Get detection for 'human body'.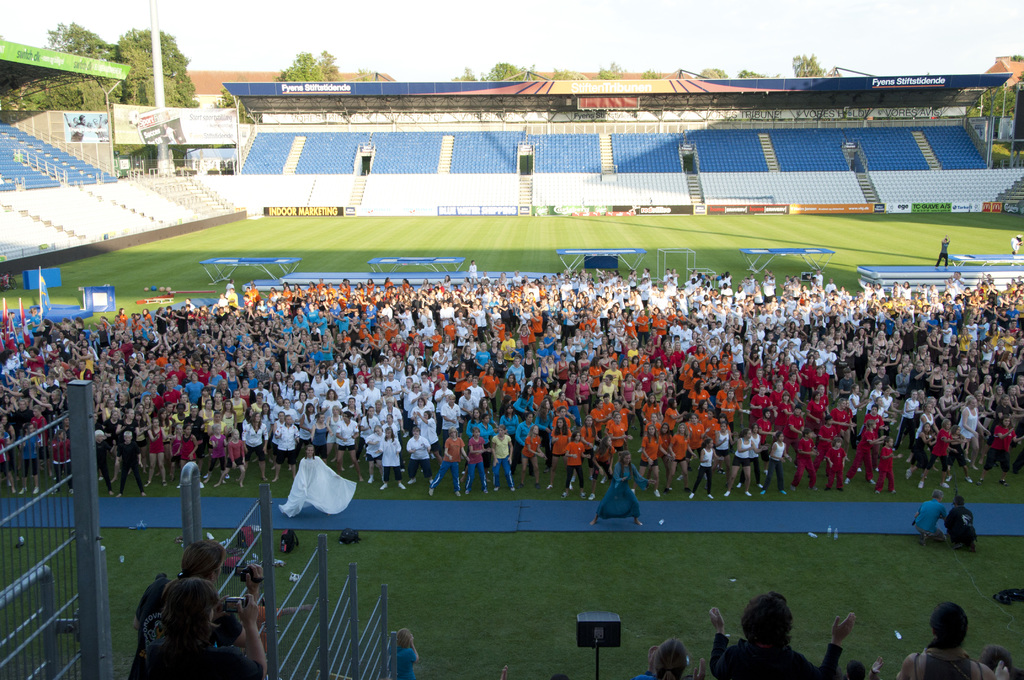
Detection: {"left": 775, "top": 351, "right": 782, "bottom": 365}.
